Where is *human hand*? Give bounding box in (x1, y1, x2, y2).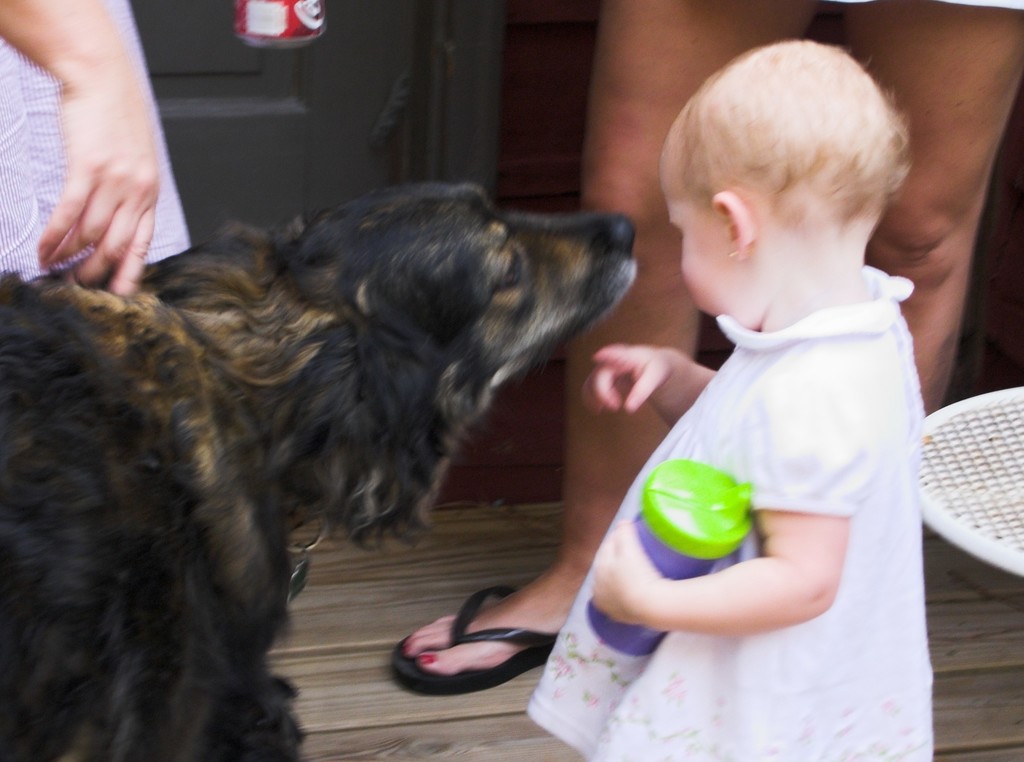
(576, 339, 681, 418).
